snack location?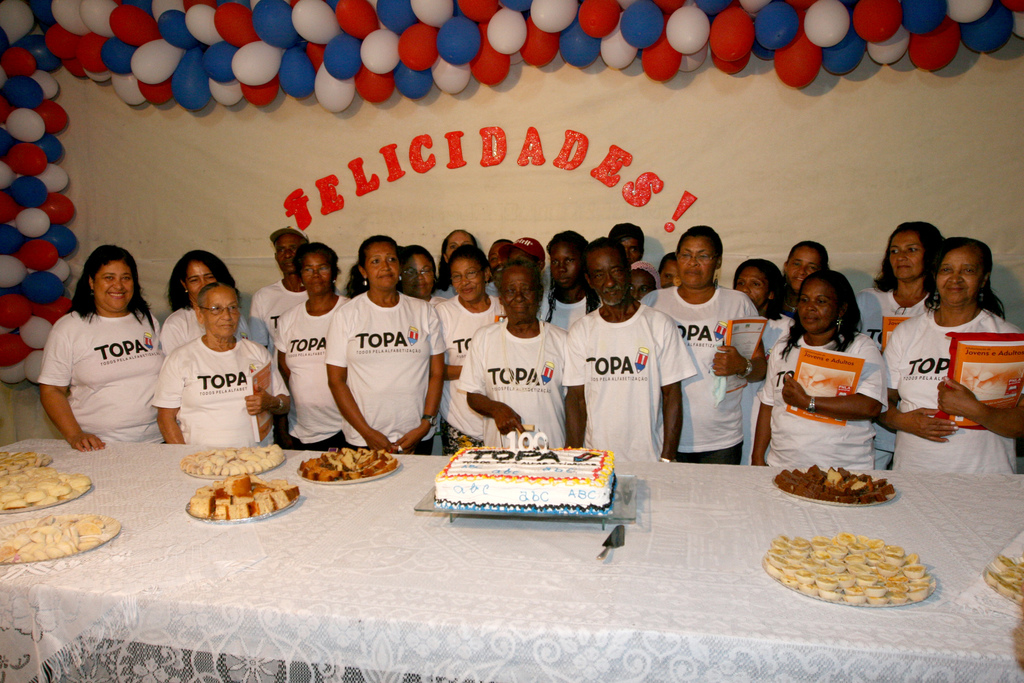
pyautogui.locateOnScreen(754, 532, 958, 611)
